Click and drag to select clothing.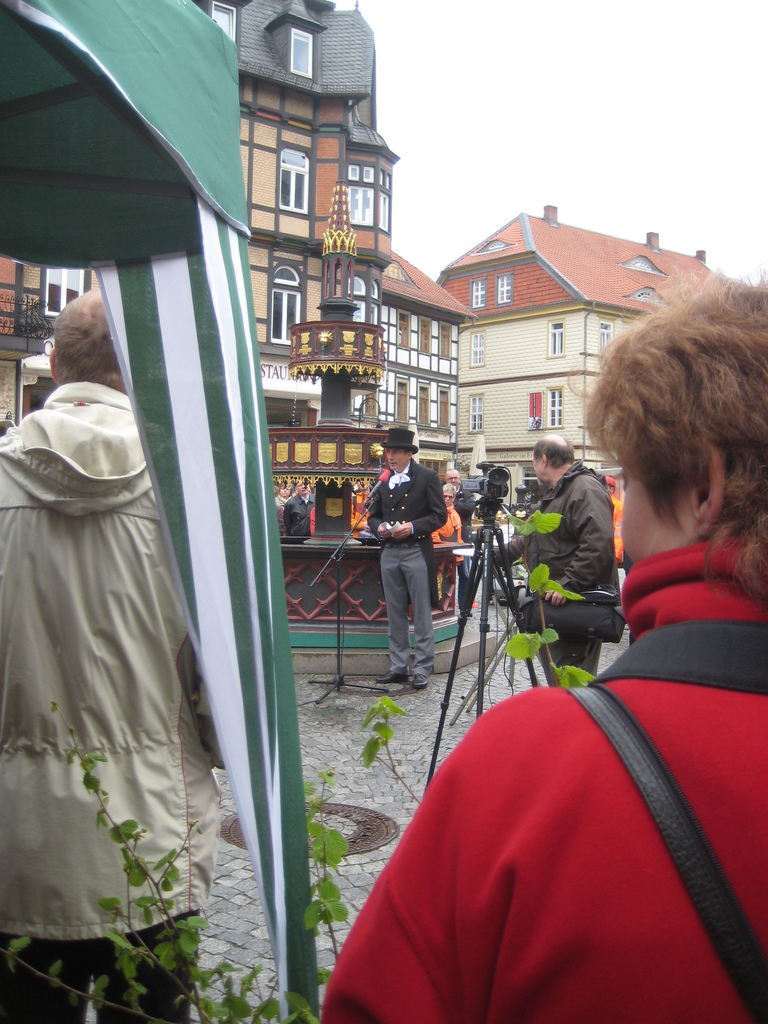
Selection: bbox=[532, 643, 609, 685].
